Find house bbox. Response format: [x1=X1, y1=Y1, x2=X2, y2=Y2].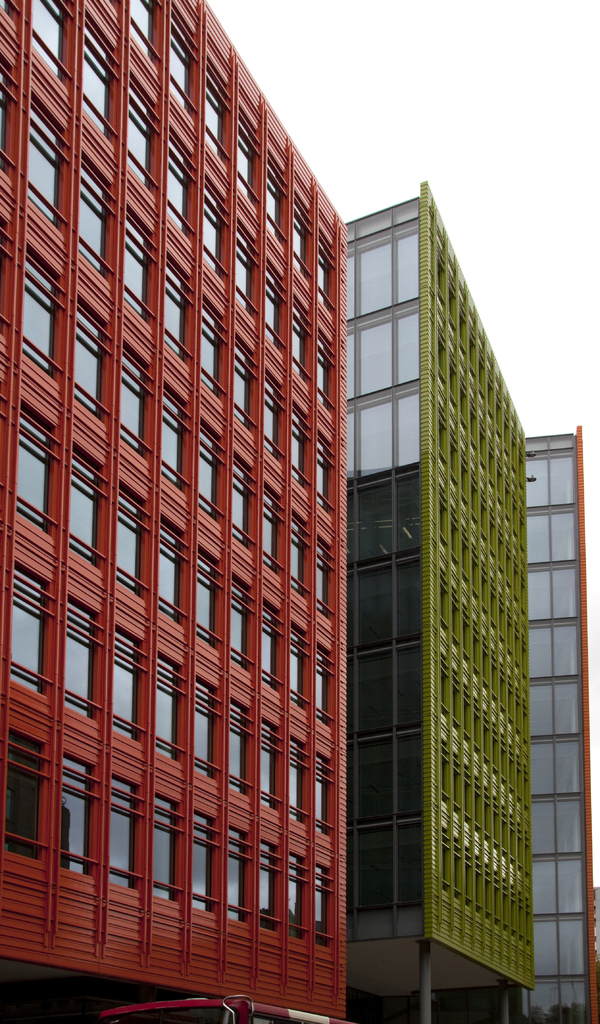
[x1=339, y1=188, x2=537, y2=1023].
